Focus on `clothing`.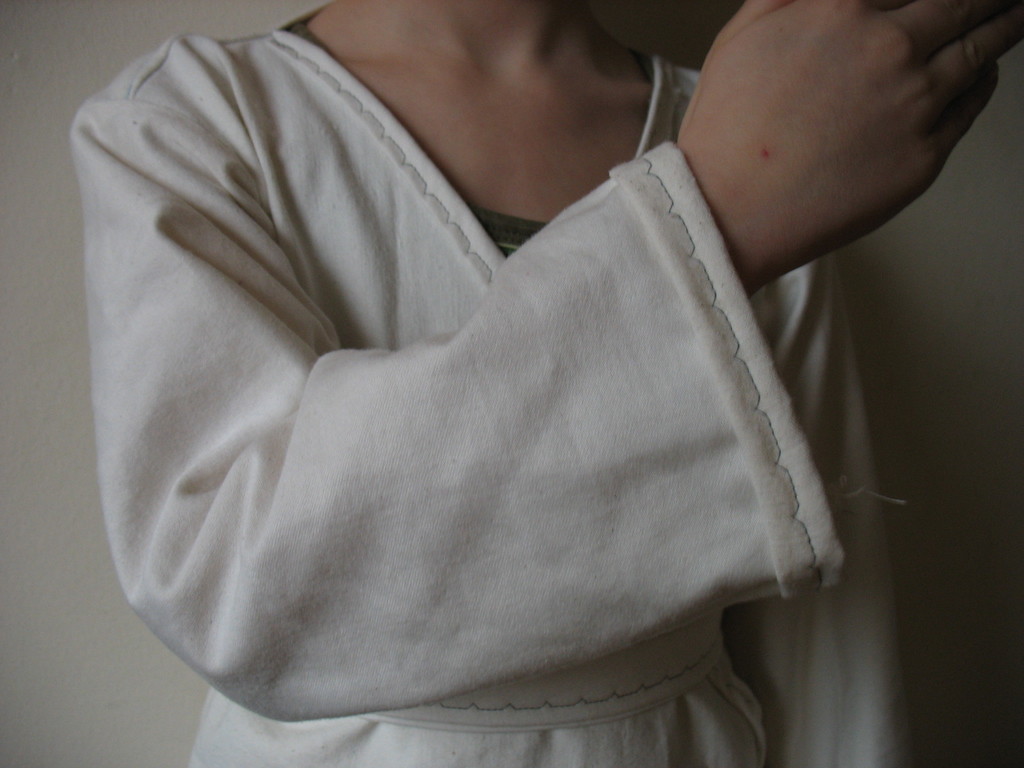
Focused at select_region(86, 41, 899, 727).
